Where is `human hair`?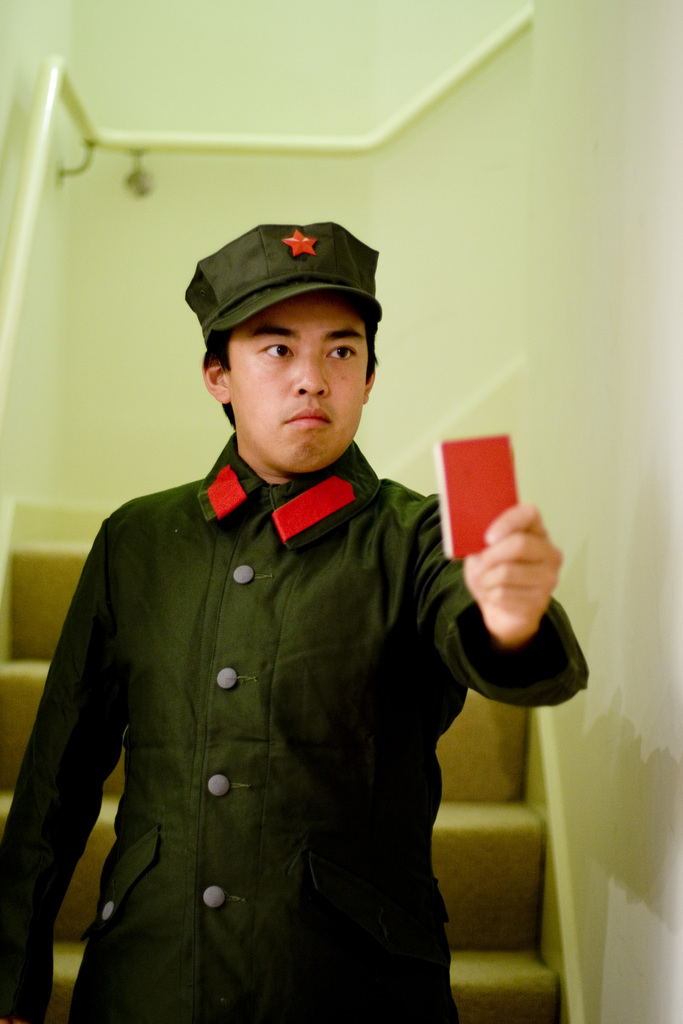
box(179, 280, 378, 415).
